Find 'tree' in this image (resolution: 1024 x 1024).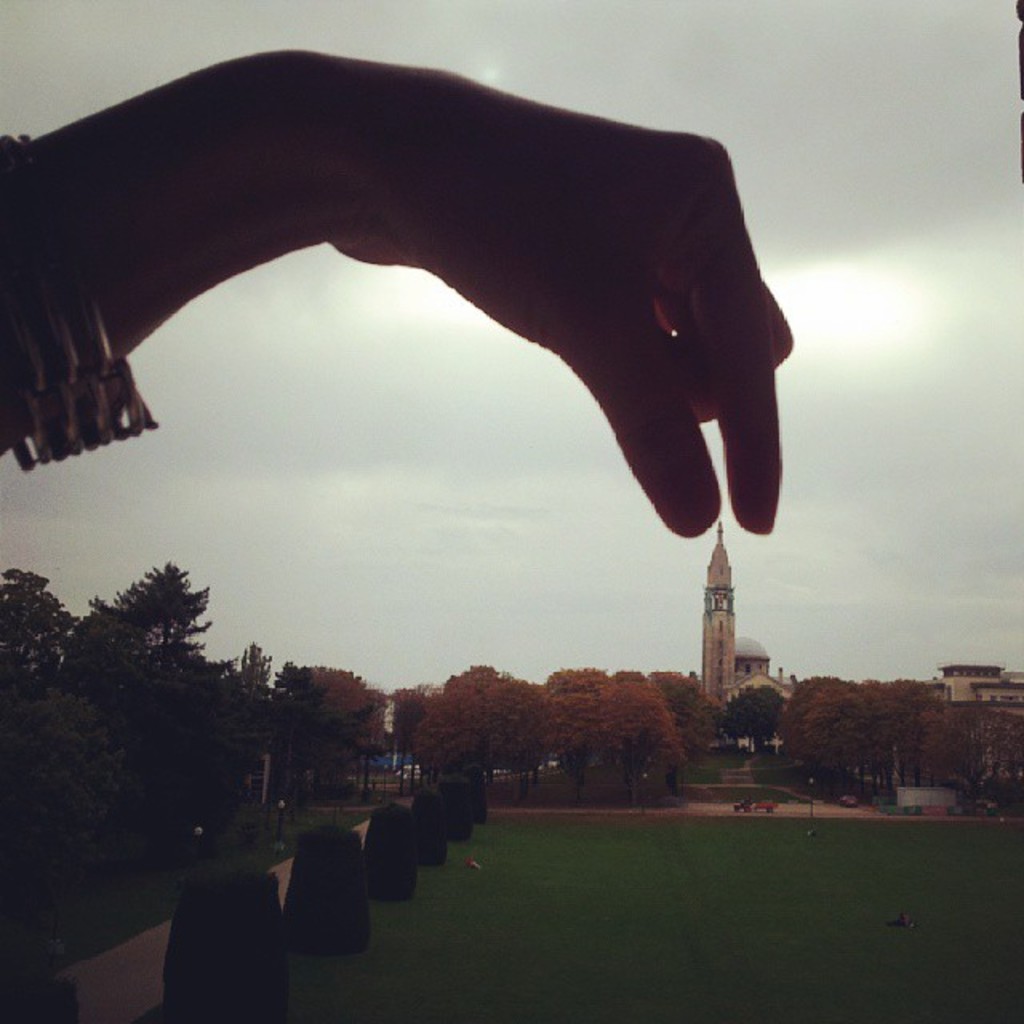
[x1=419, y1=648, x2=558, y2=790].
